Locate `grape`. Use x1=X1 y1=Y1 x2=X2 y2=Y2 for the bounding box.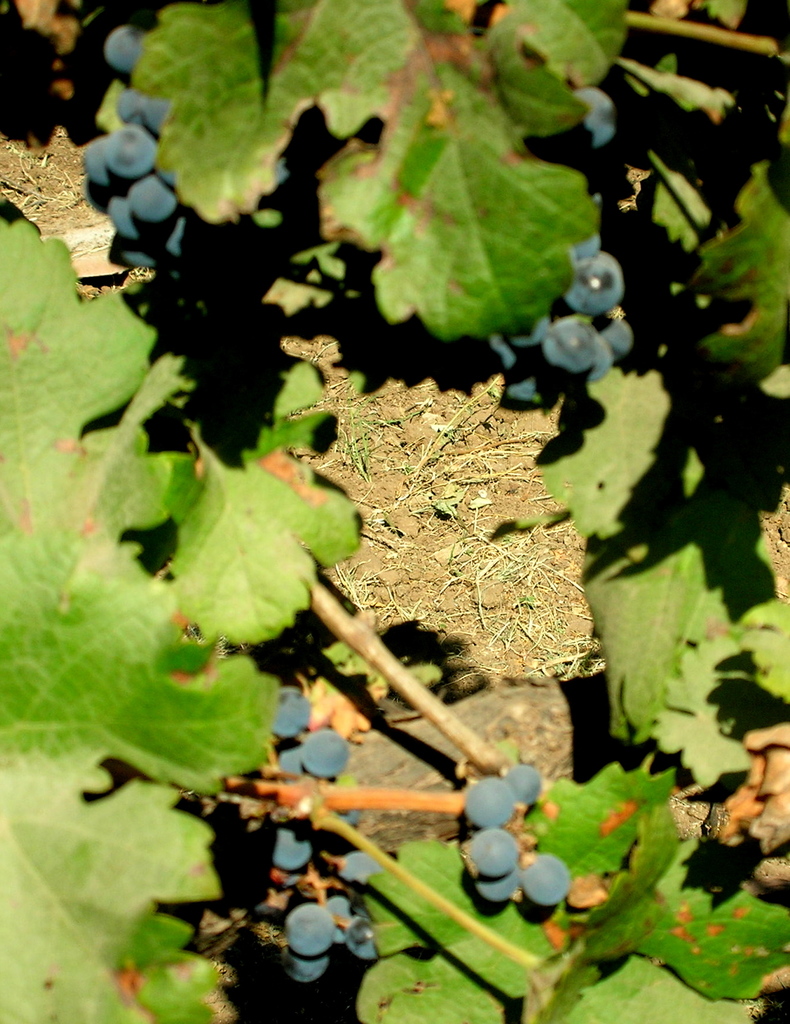
x1=503 y1=765 x2=545 y2=802.
